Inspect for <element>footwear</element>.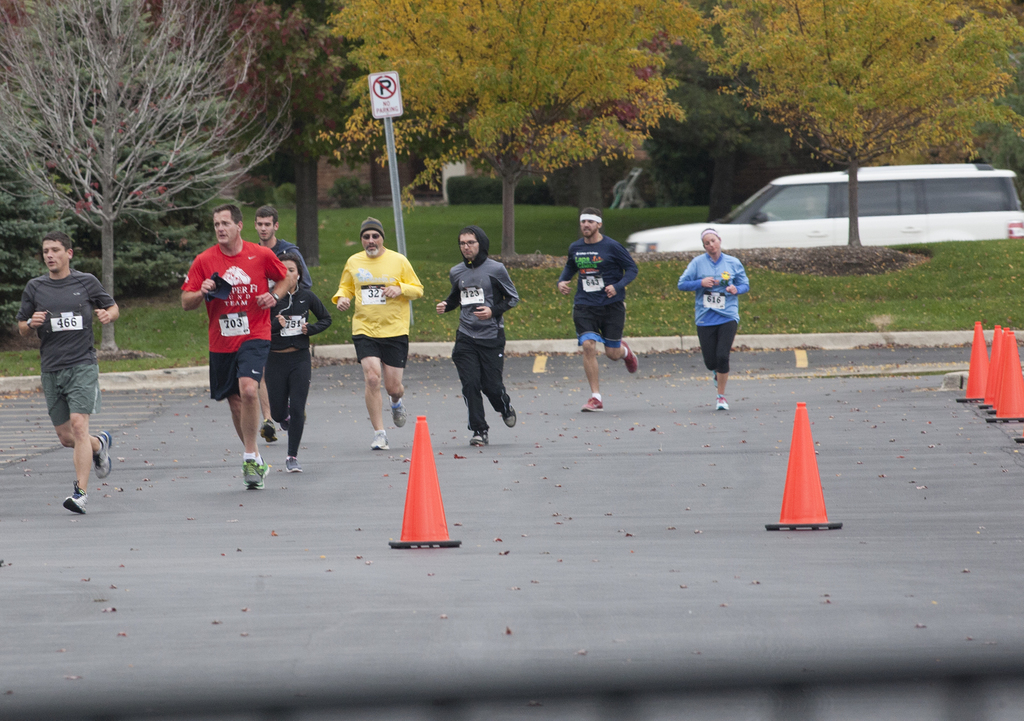
Inspection: <bbox>280, 456, 301, 475</bbox>.
